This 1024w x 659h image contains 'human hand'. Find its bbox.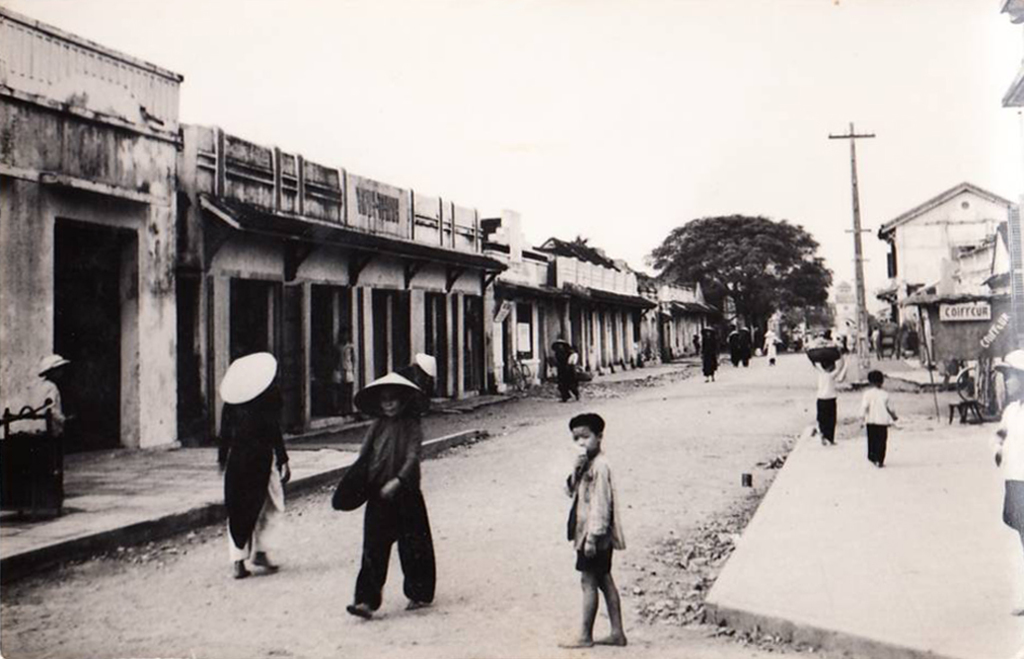
377:477:400:506.
